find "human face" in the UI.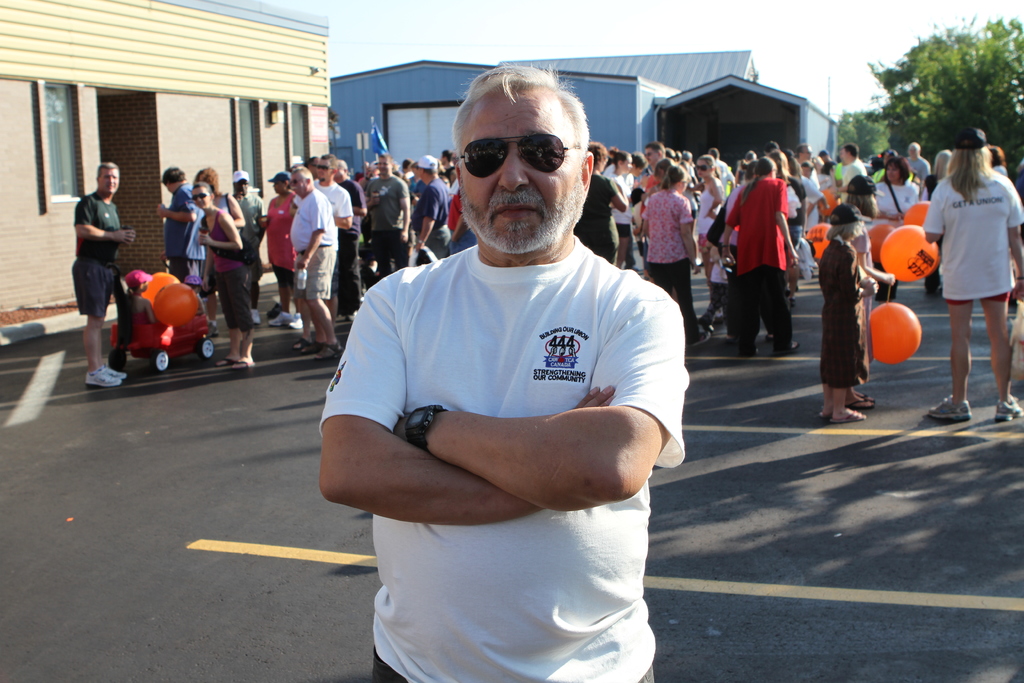
UI element at x1=886, y1=163, x2=901, y2=185.
